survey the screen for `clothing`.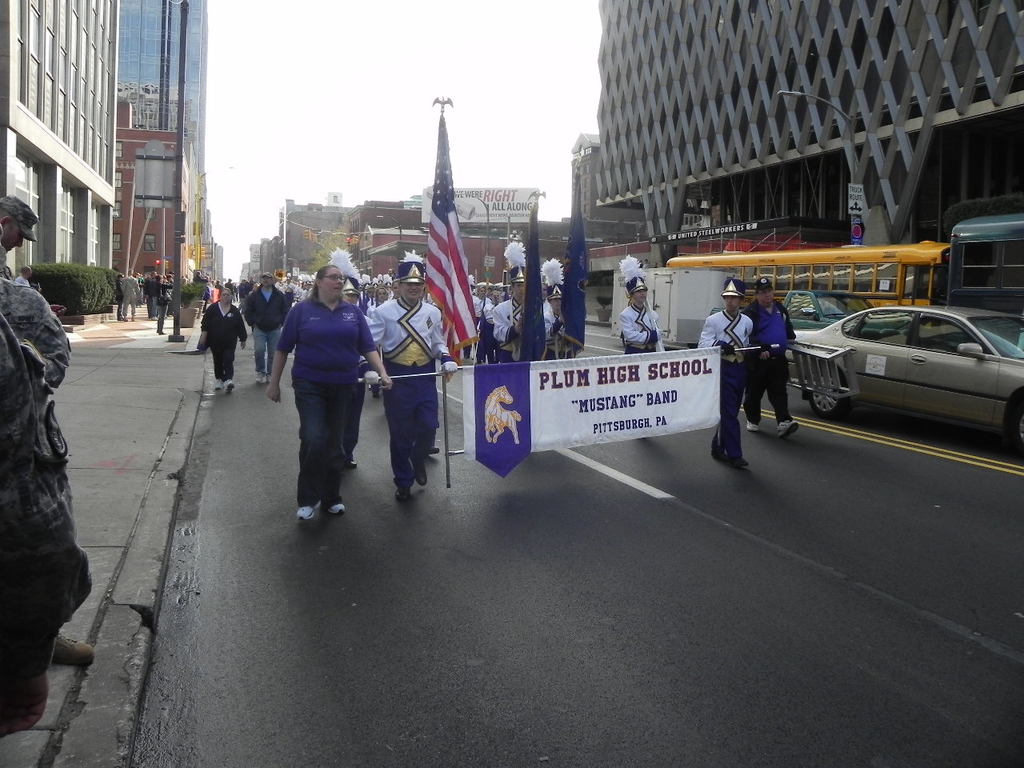
Survey found: 298,290,312,302.
